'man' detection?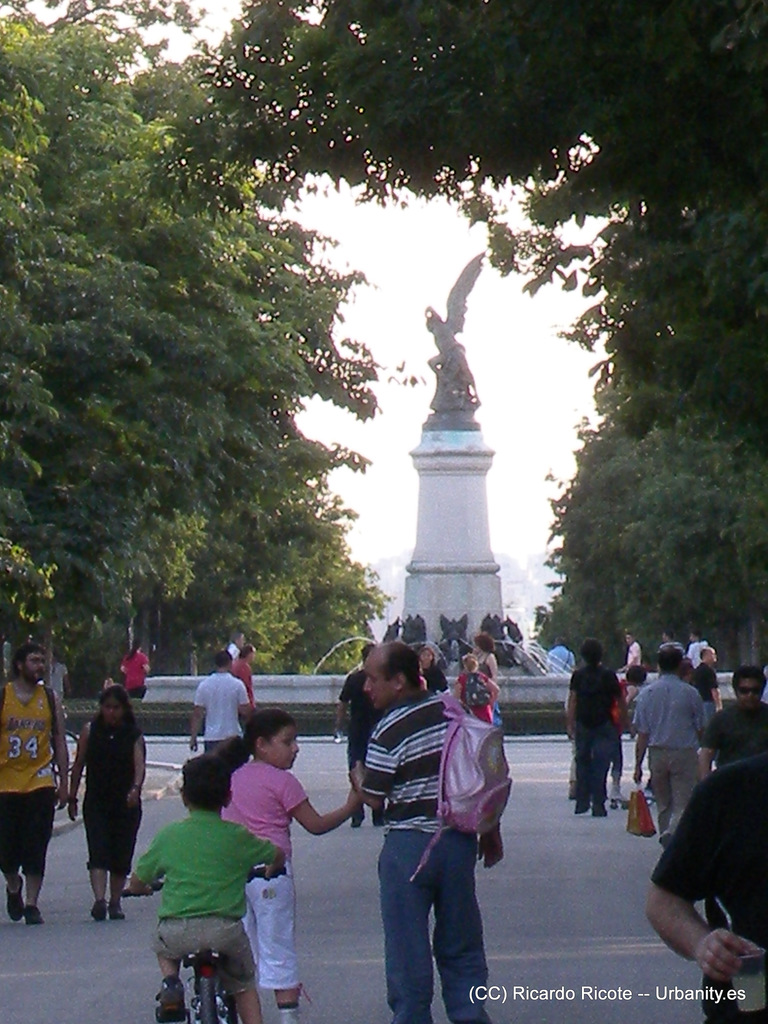
{"x1": 646, "y1": 751, "x2": 767, "y2": 1023}
